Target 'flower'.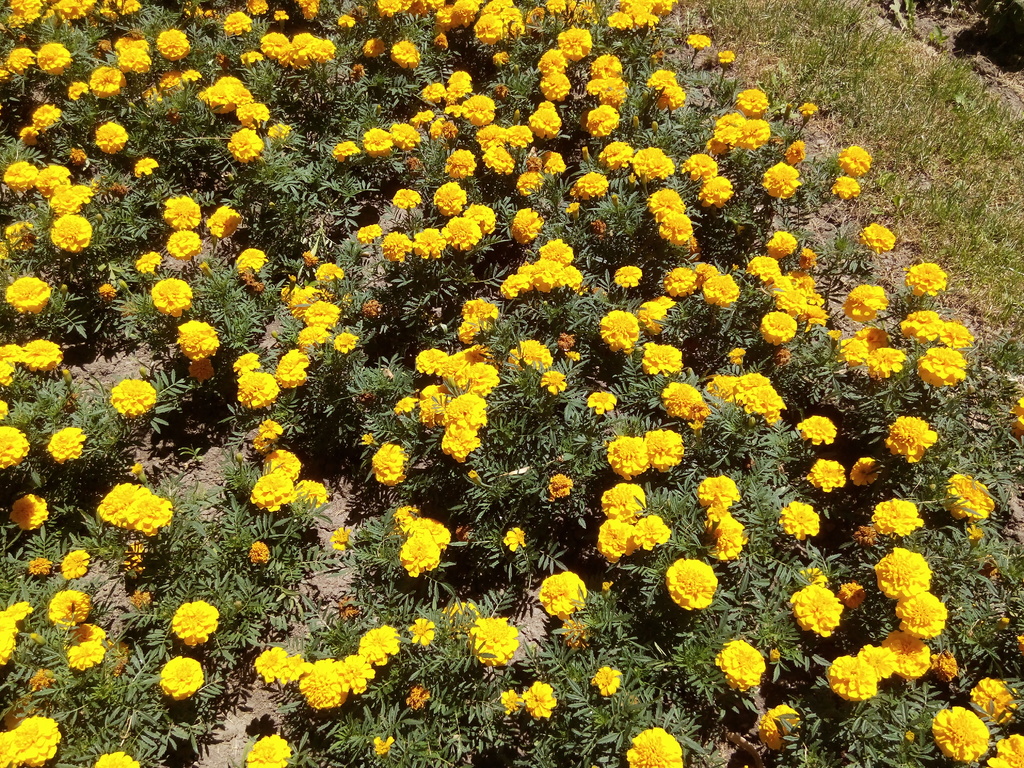
Target region: pyautogui.locateOnScreen(283, 29, 330, 68).
